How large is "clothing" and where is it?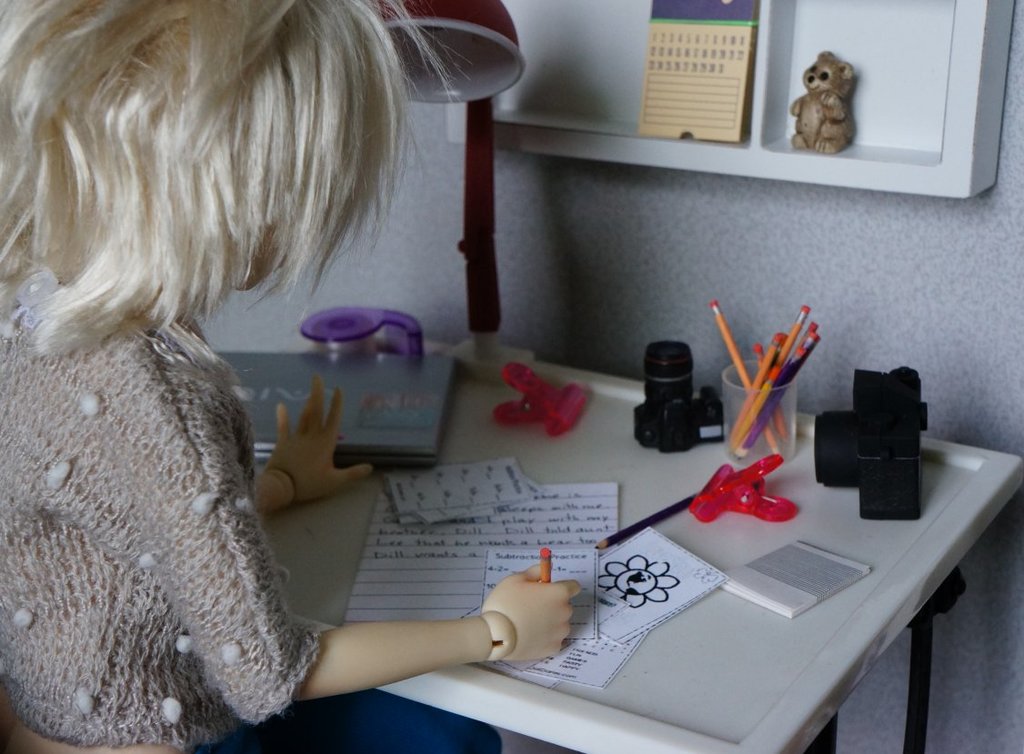
Bounding box: locate(0, 231, 351, 749).
